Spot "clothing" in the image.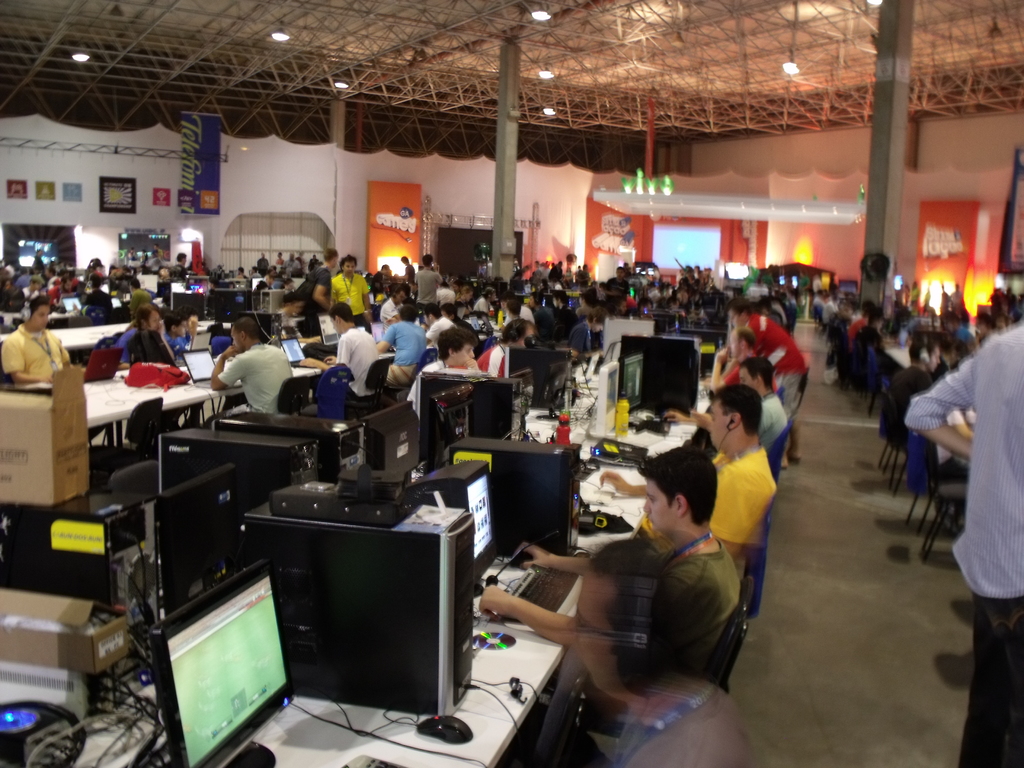
"clothing" found at [left=678, top=547, right=758, bottom=685].
